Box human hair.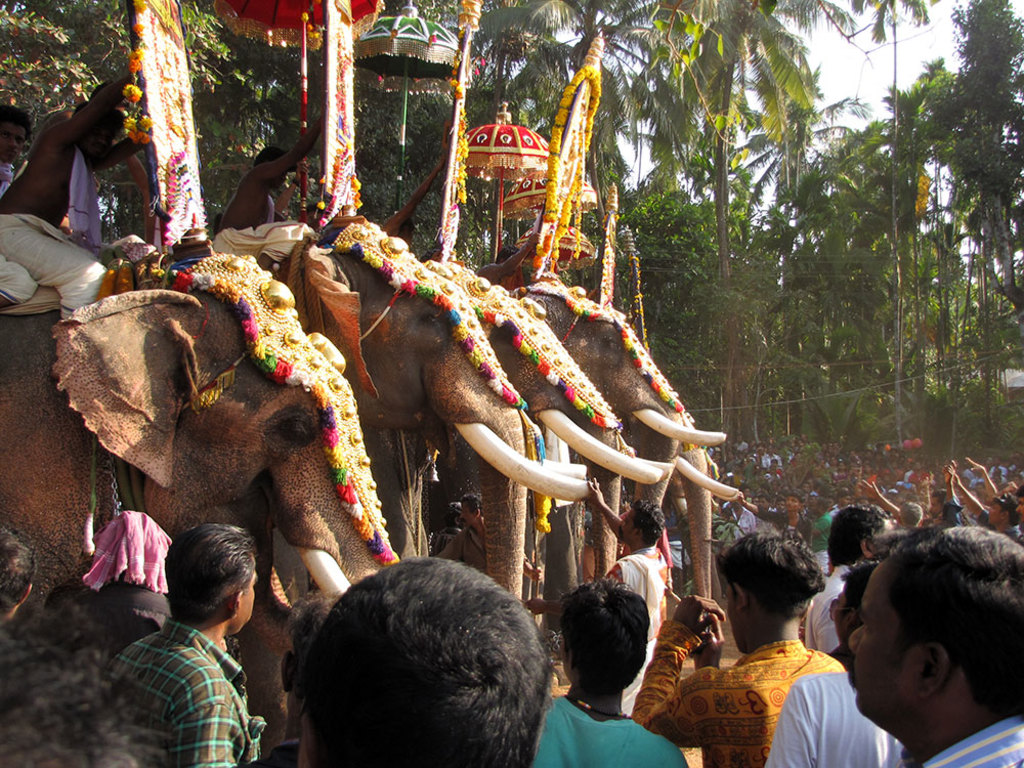
{"left": 885, "top": 521, "right": 1023, "bottom": 714}.
